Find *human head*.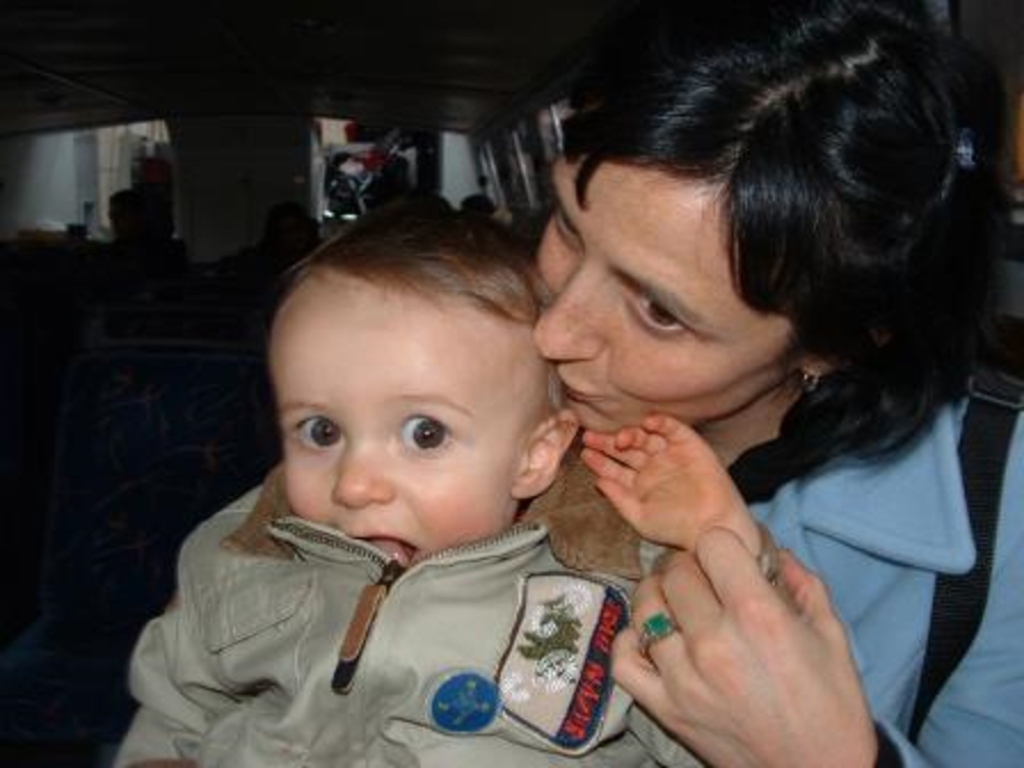
region(521, 34, 965, 475).
